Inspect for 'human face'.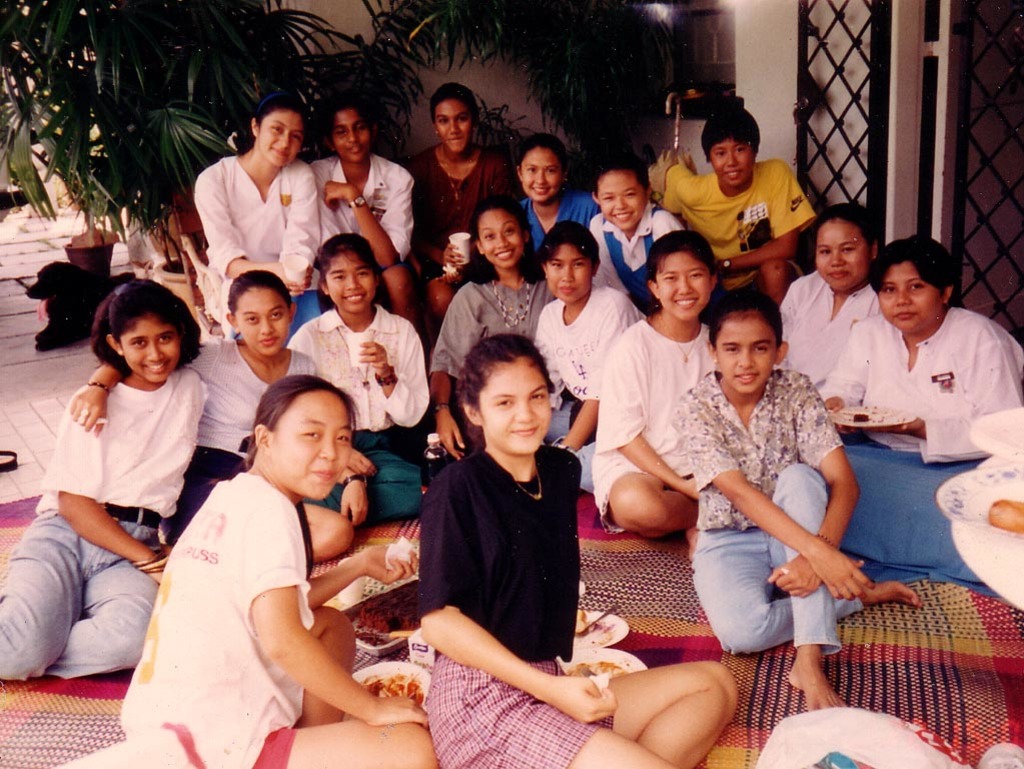
Inspection: crop(333, 105, 375, 159).
